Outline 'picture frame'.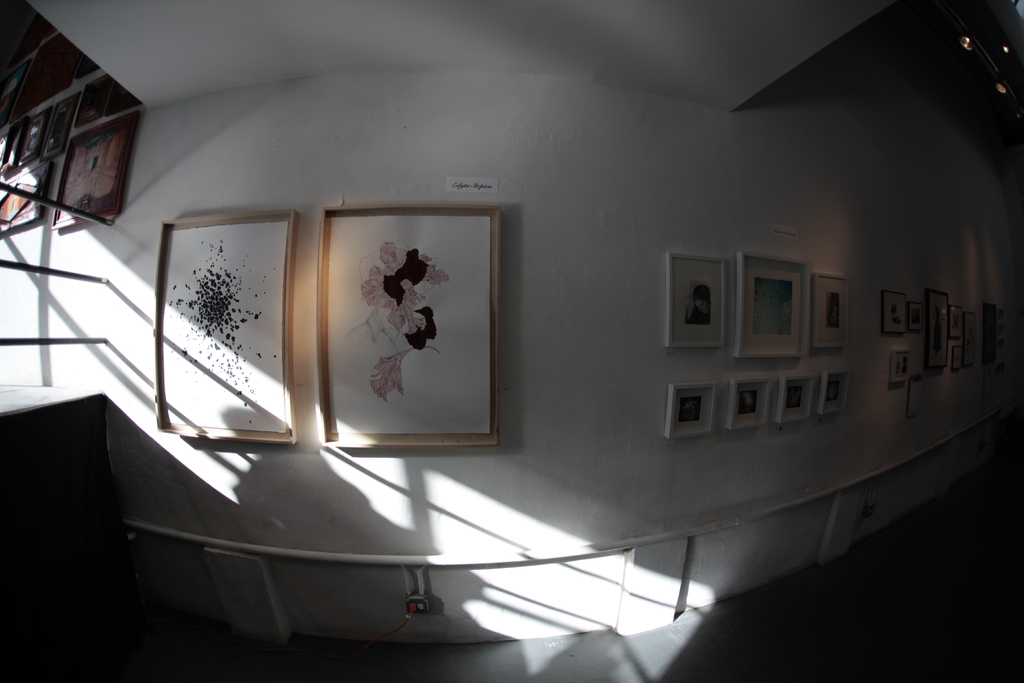
Outline: select_region(735, 249, 811, 358).
